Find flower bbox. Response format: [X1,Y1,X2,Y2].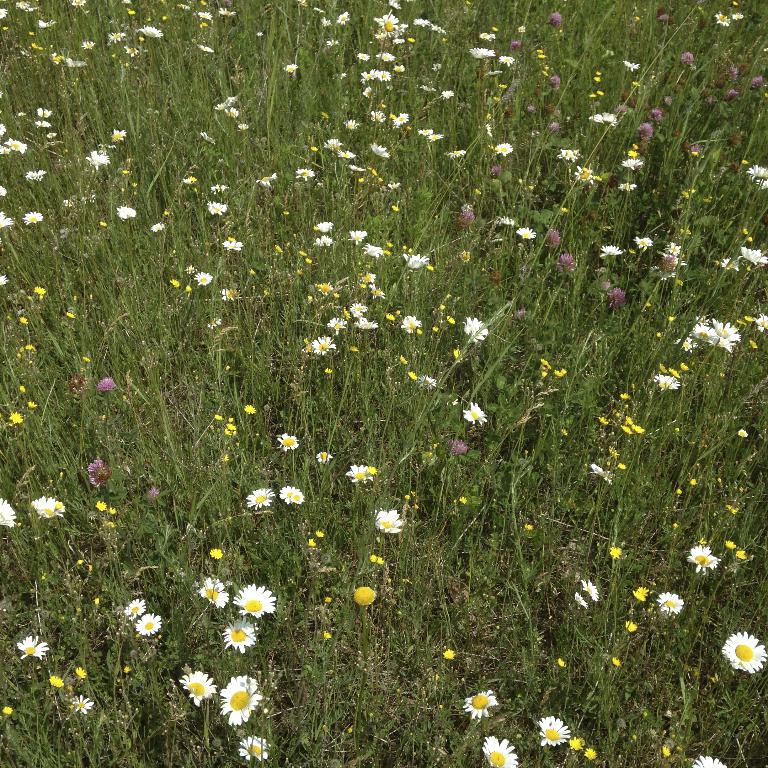
[453,345,461,361].
